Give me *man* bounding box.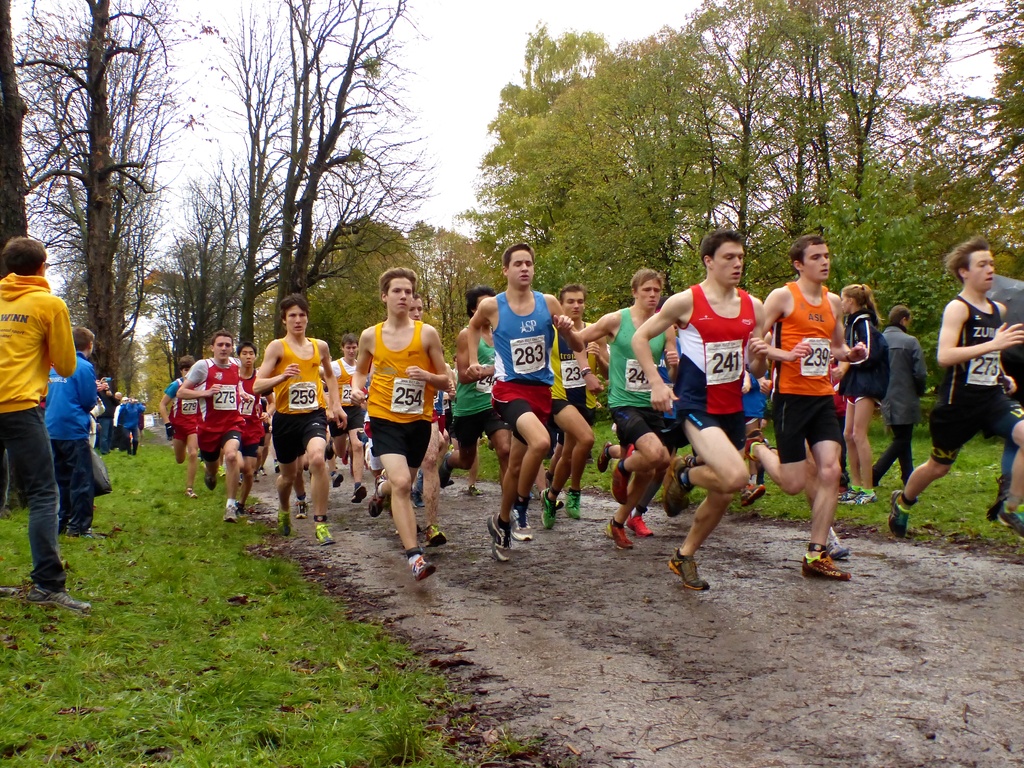
41:322:102:538.
